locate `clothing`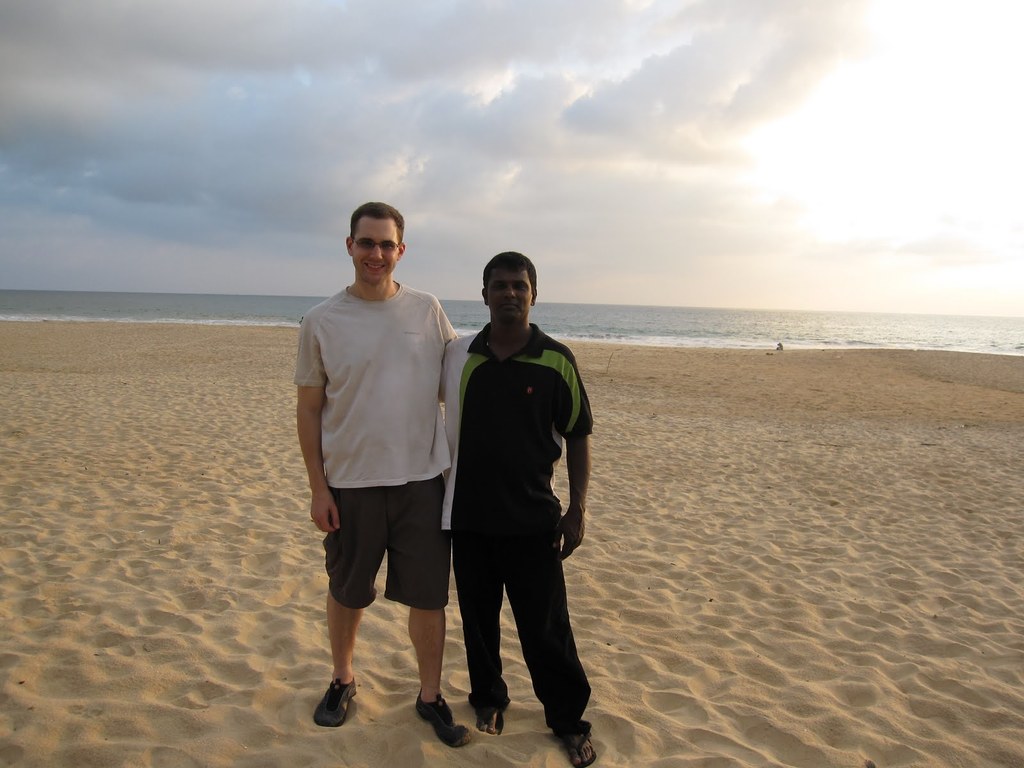
x1=289, y1=275, x2=452, y2=612
